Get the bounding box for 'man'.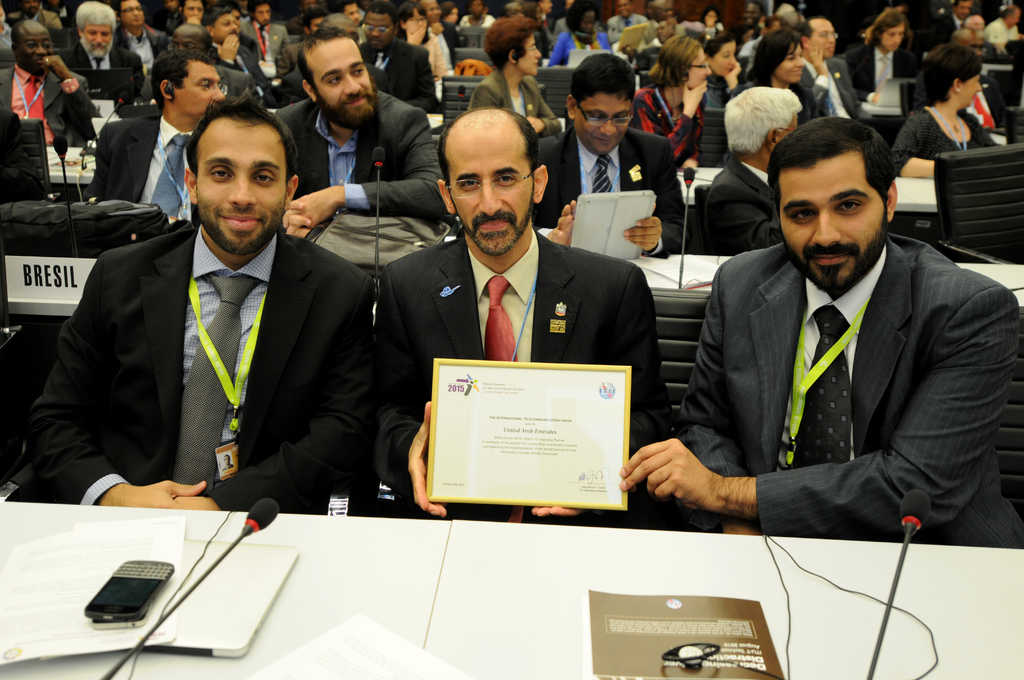
276:29:449:239.
